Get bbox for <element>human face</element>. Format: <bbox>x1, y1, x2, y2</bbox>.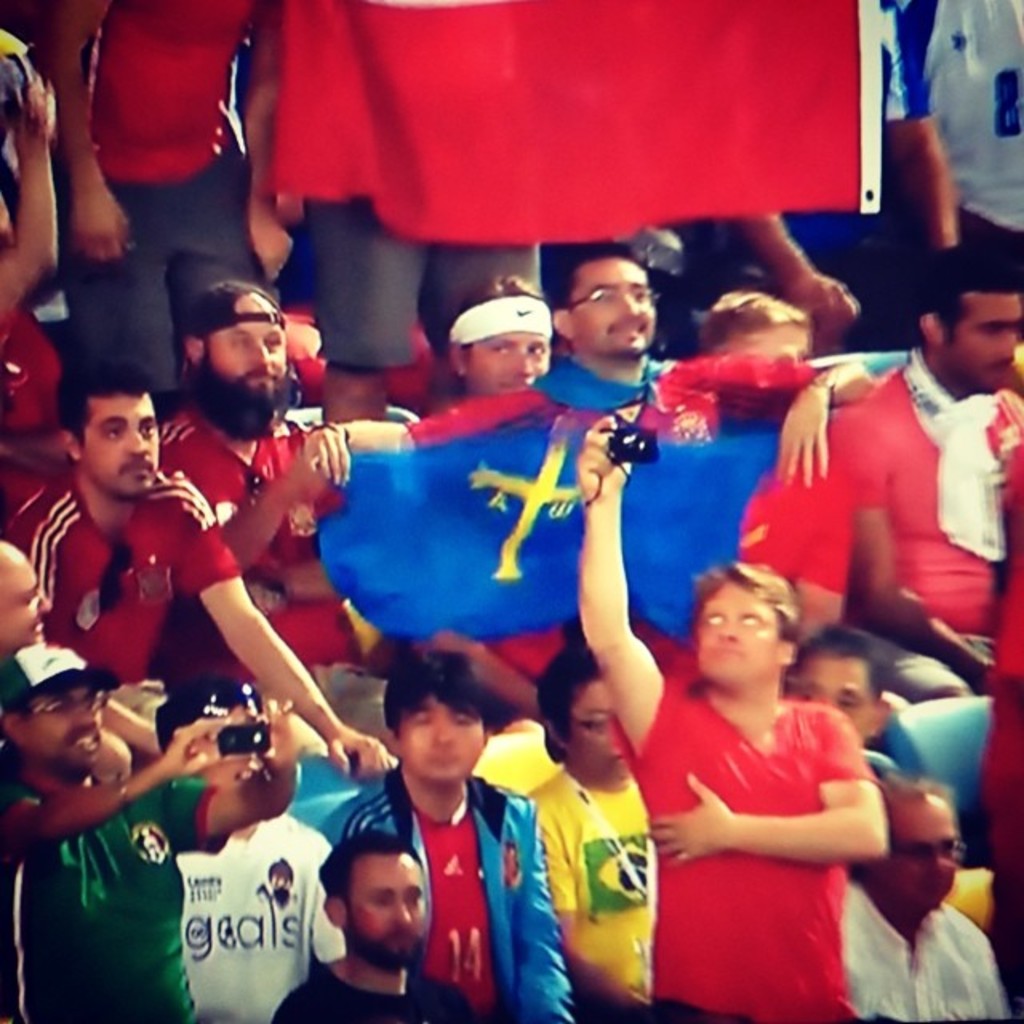
<bbox>203, 296, 286, 413</bbox>.
